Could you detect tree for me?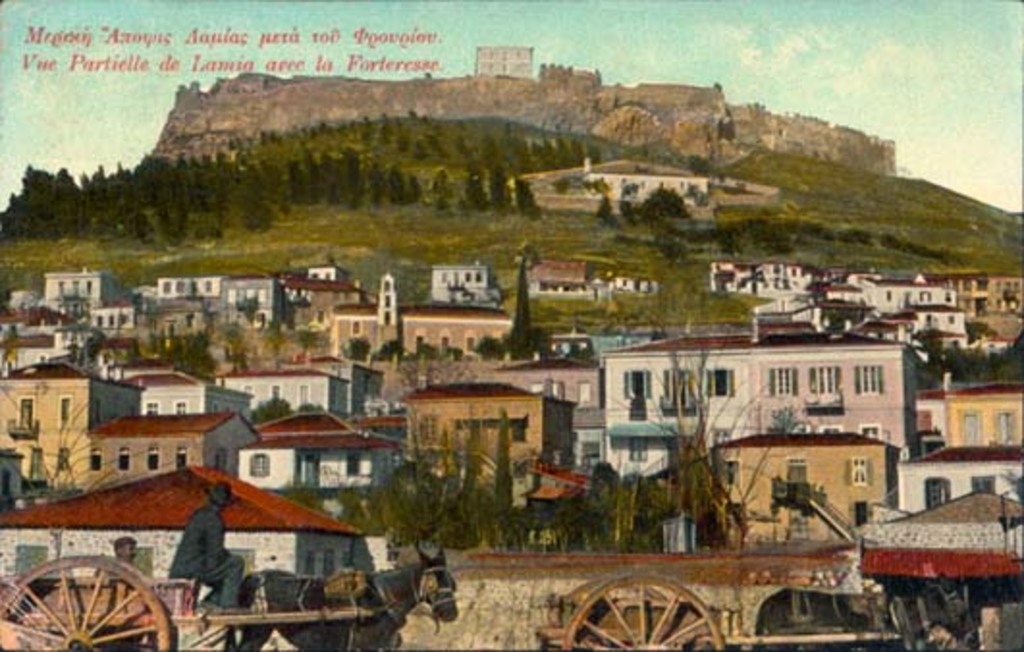
Detection result: region(513, 270, 526, 343).
